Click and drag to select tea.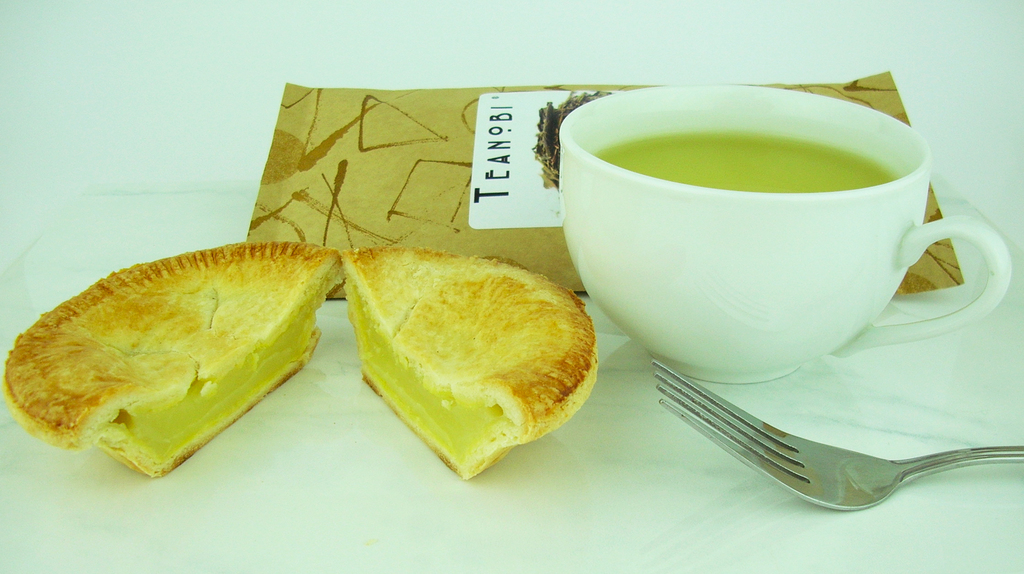
Selection: [left=595, top=136, right=899, bottom=196].
